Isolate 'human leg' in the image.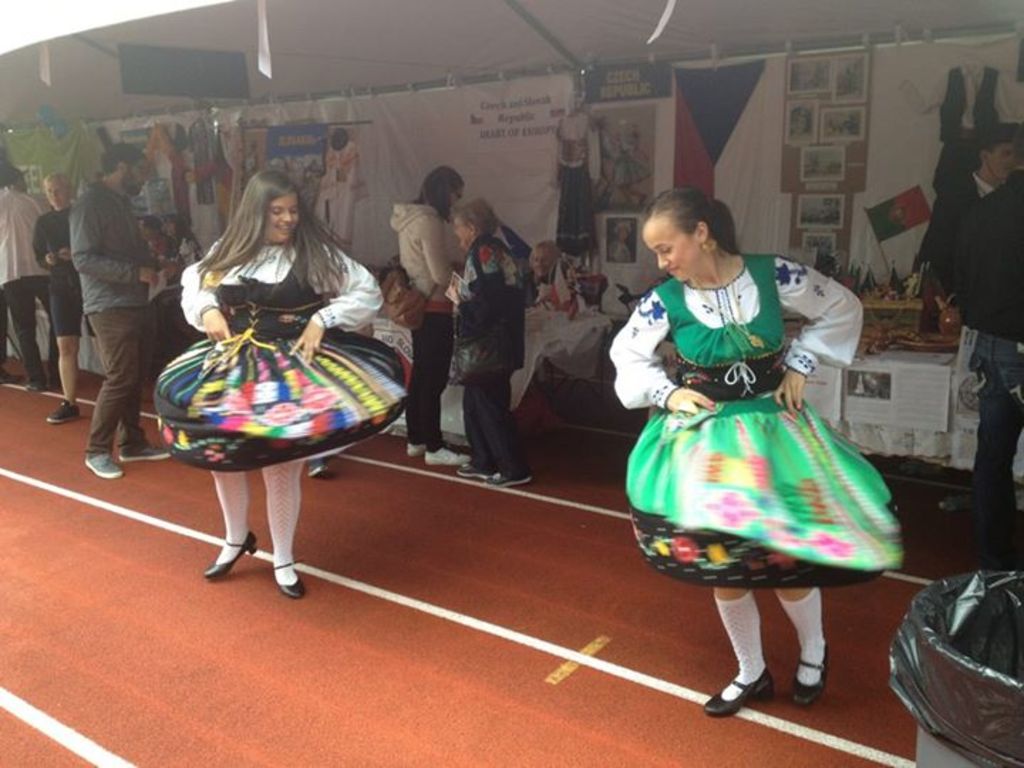
Isolated region: Rect(457, 387, 492, 474).
